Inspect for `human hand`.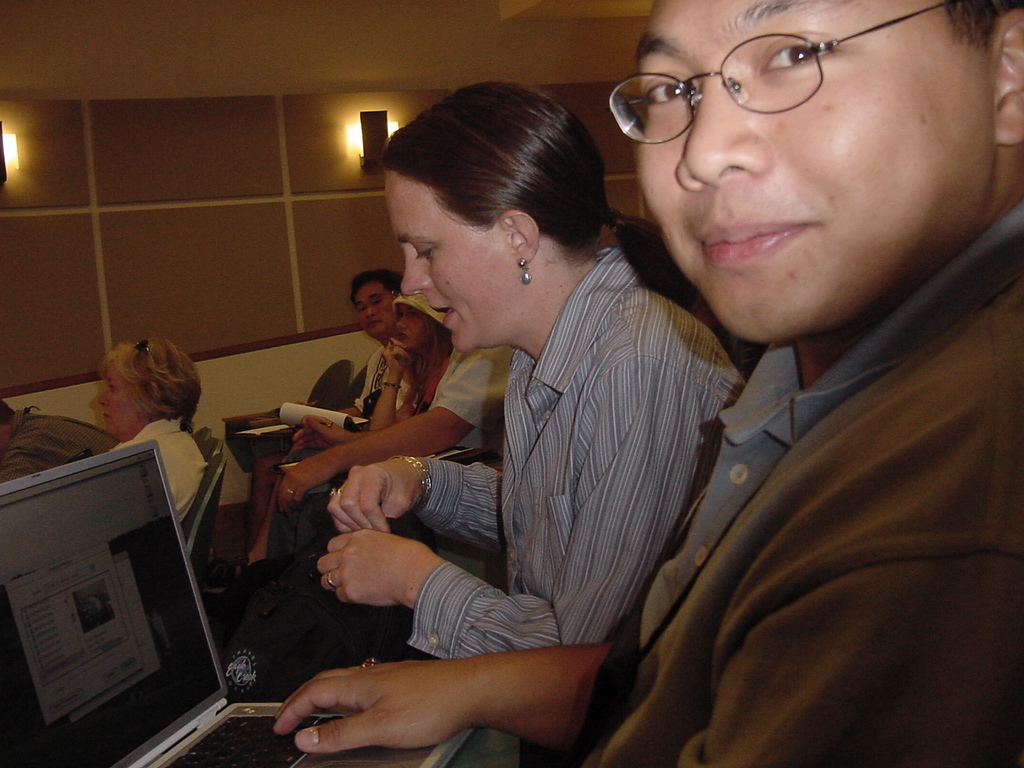
Inspection: (x1=384, y1=336, x2=411, y2=369).
